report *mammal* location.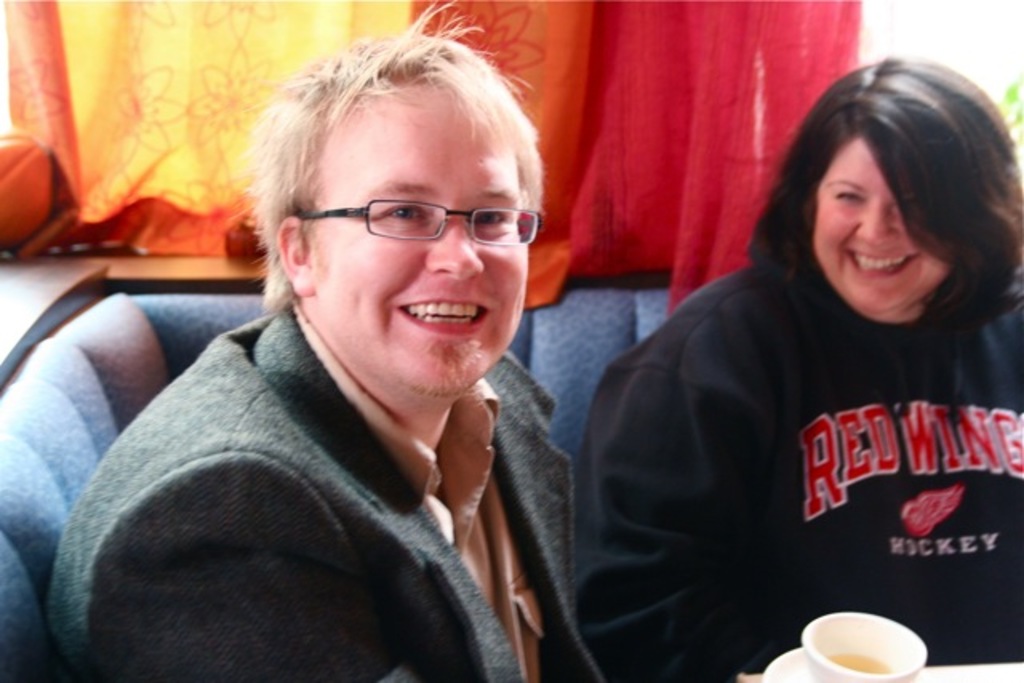
Report: box(37, 43, 670, 657).
